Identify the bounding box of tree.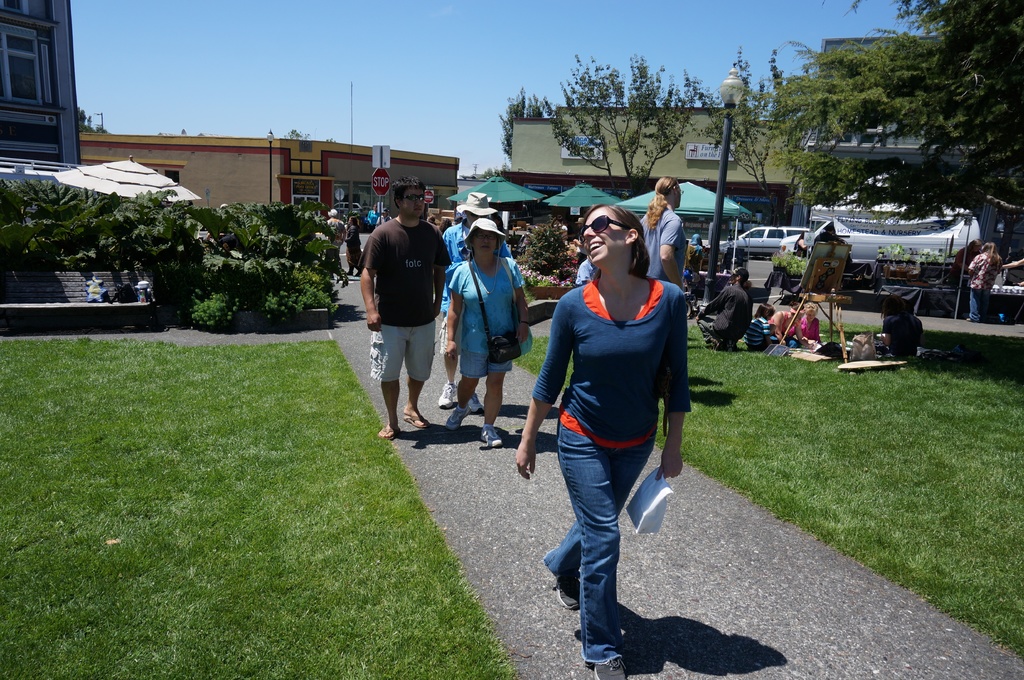
crop(320, 138, 339, 144).
